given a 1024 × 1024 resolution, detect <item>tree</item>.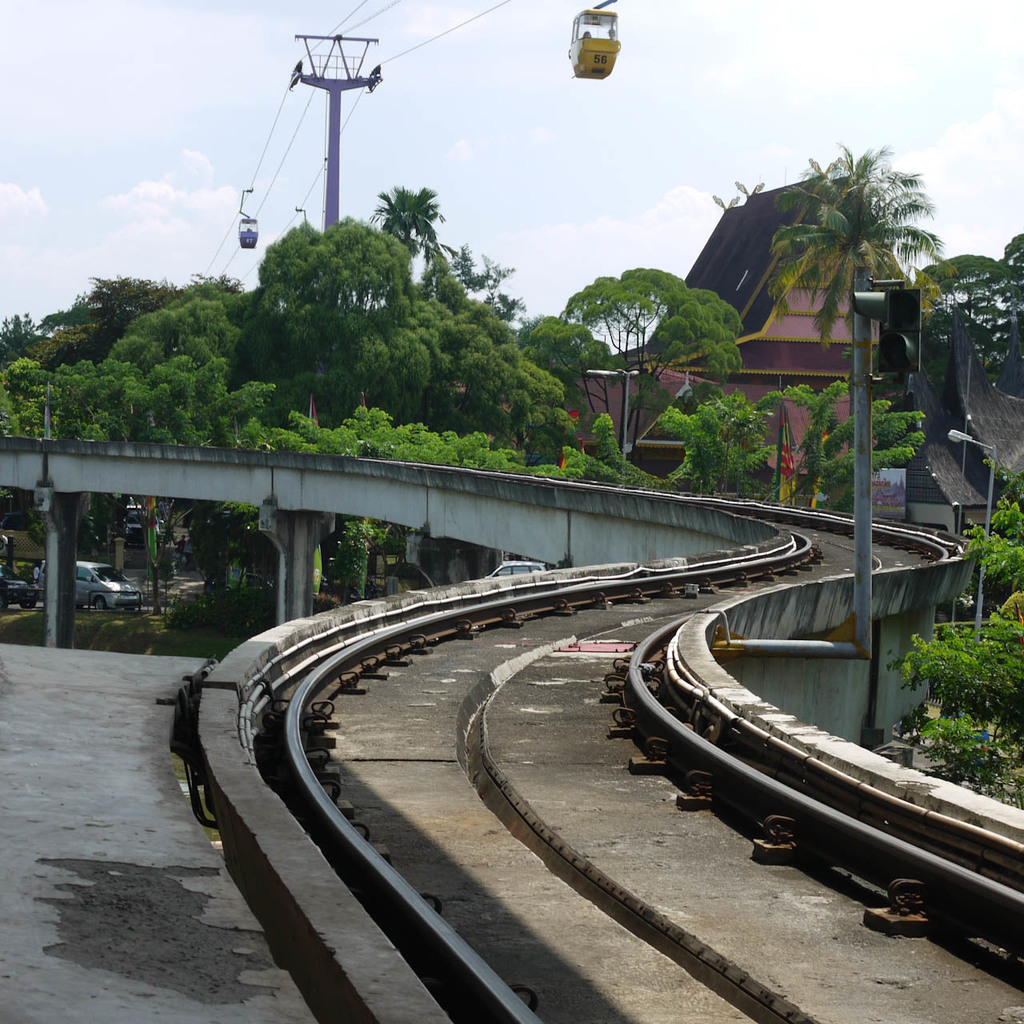
[x1=499, y1=302, x2=618, y2=398].
